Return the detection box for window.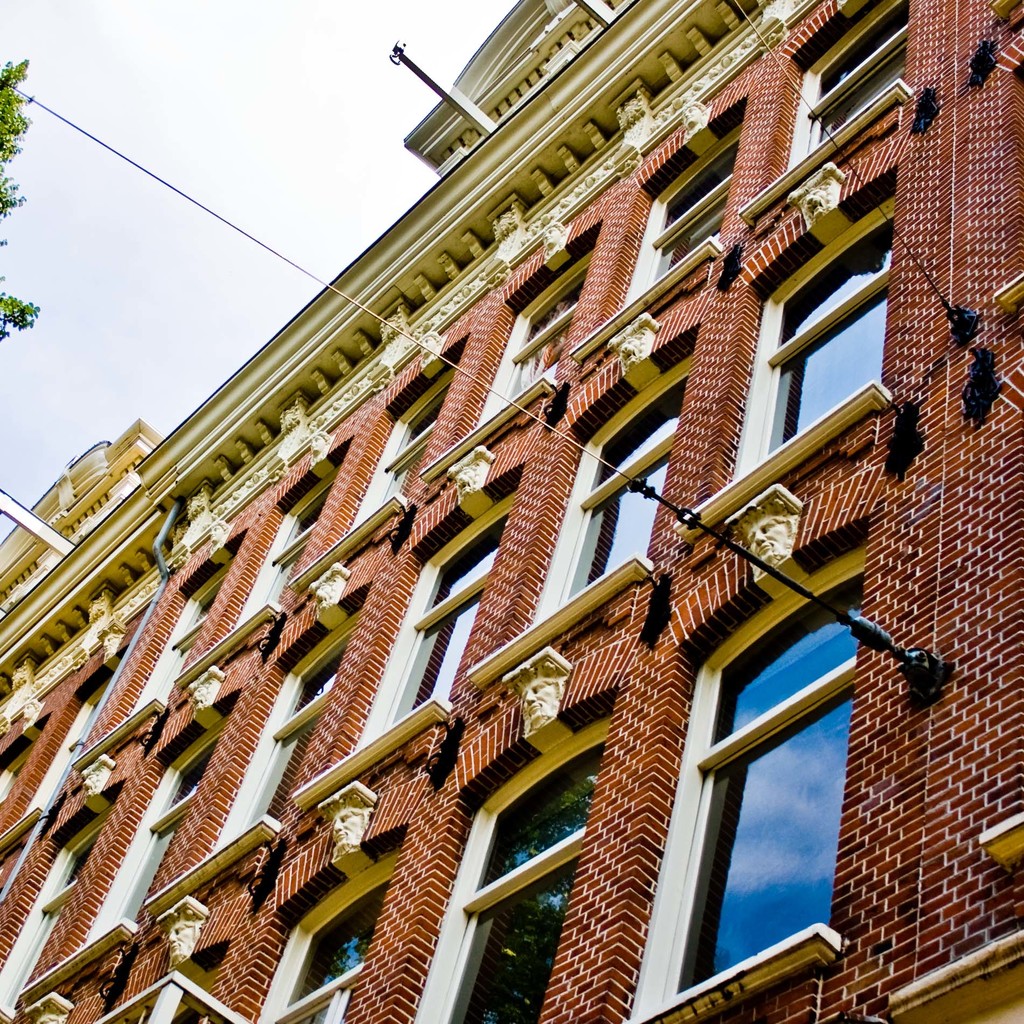
box(102, 730, 211, 926).
